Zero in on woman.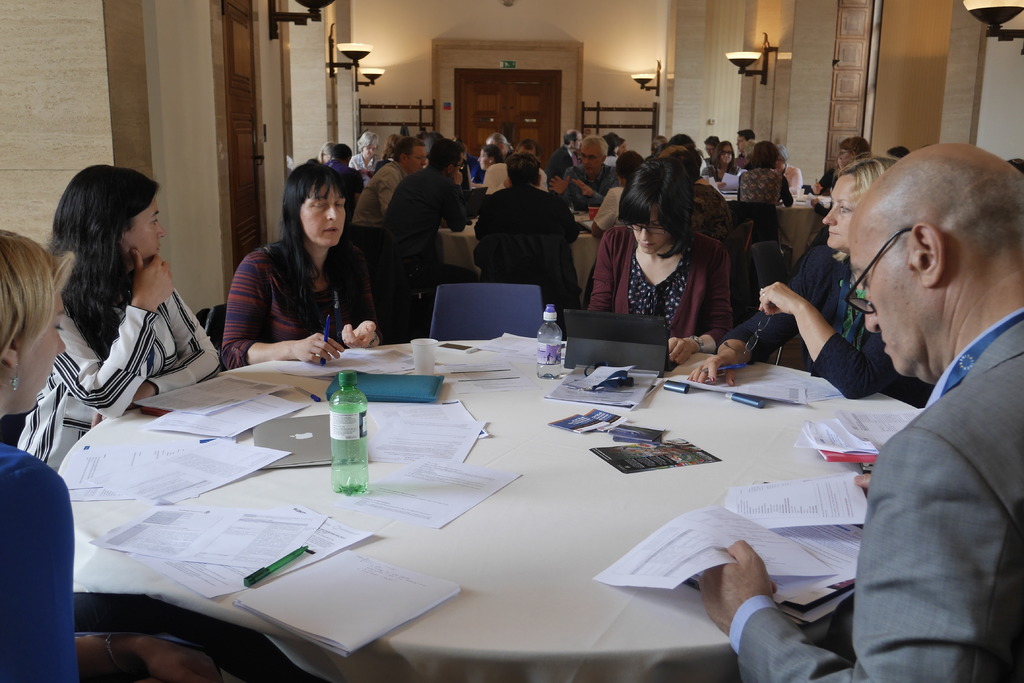
Zeroed in: <region>351, 131, 388, 172</region>.
